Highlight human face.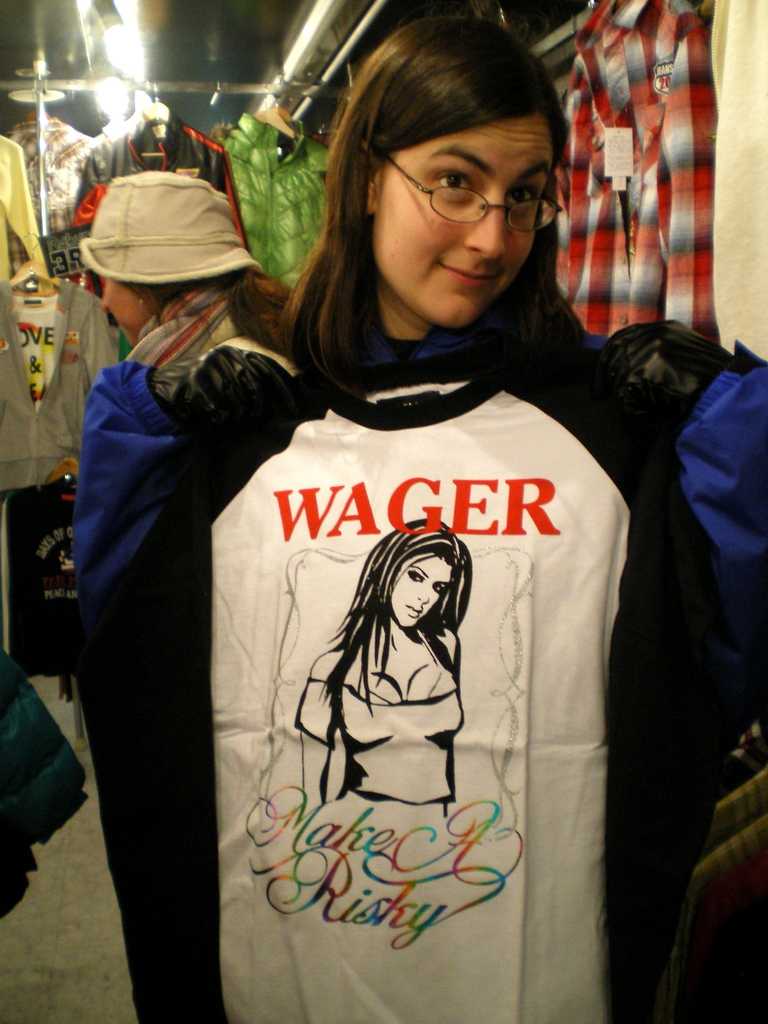
Highlighted region: region(375, 120, 559, 321).
